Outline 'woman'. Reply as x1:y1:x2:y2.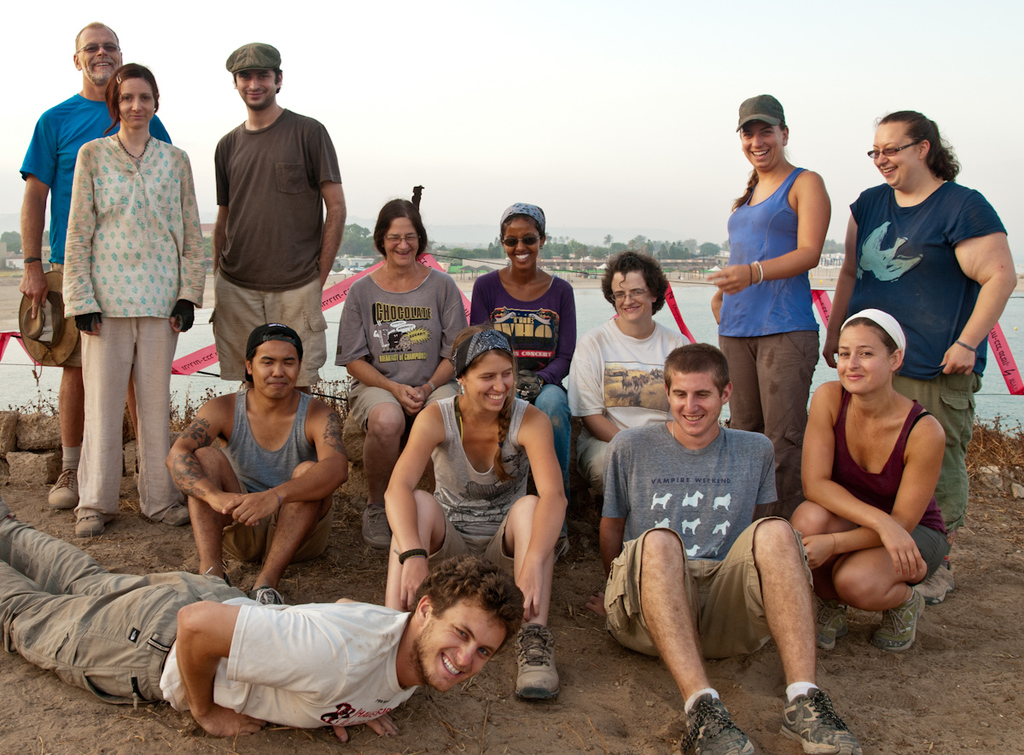
822:107:1019:601.
